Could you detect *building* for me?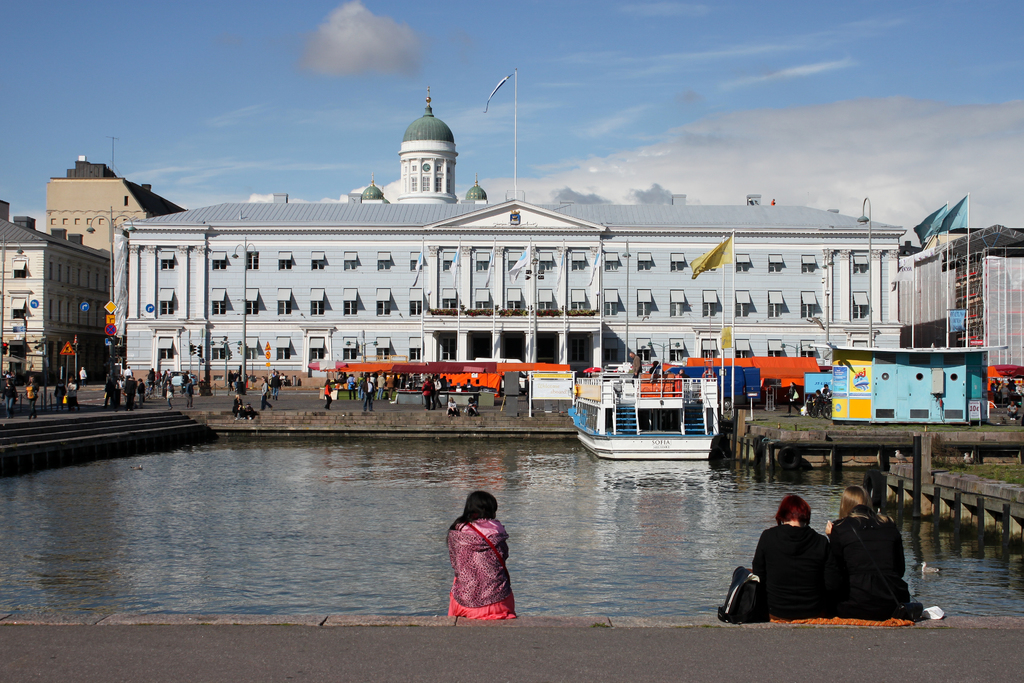
Detection result: box=[127, 194, 884, 393].
